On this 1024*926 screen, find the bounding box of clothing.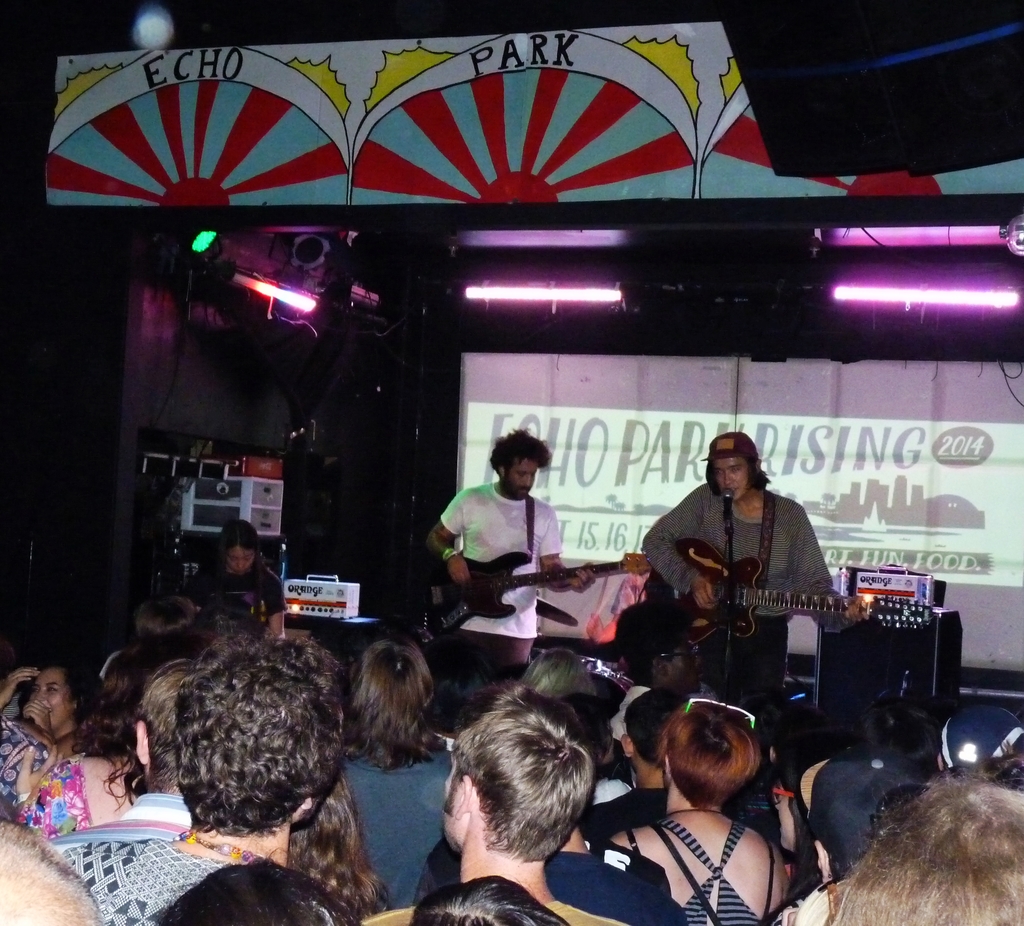
Bounding box: {"left": 58, "top": 829, "right": 262, "bottom": 925}.
